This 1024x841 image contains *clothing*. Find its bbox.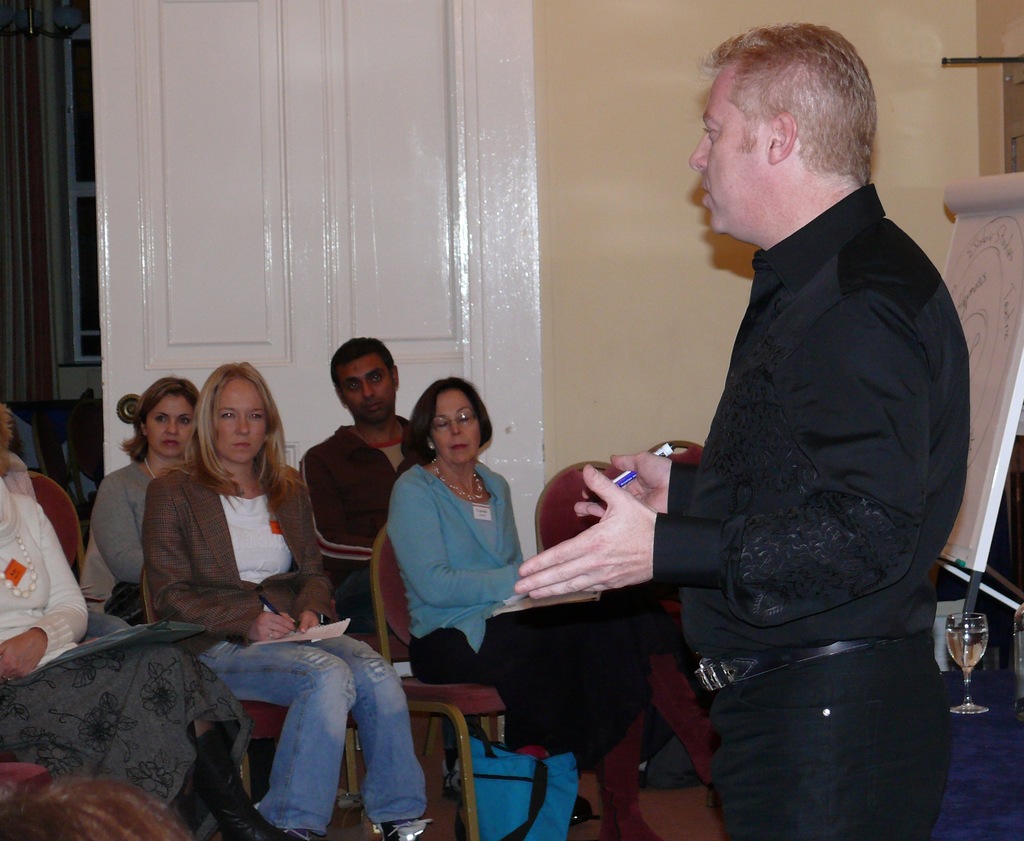
locate(385, 452, 641, 837).
